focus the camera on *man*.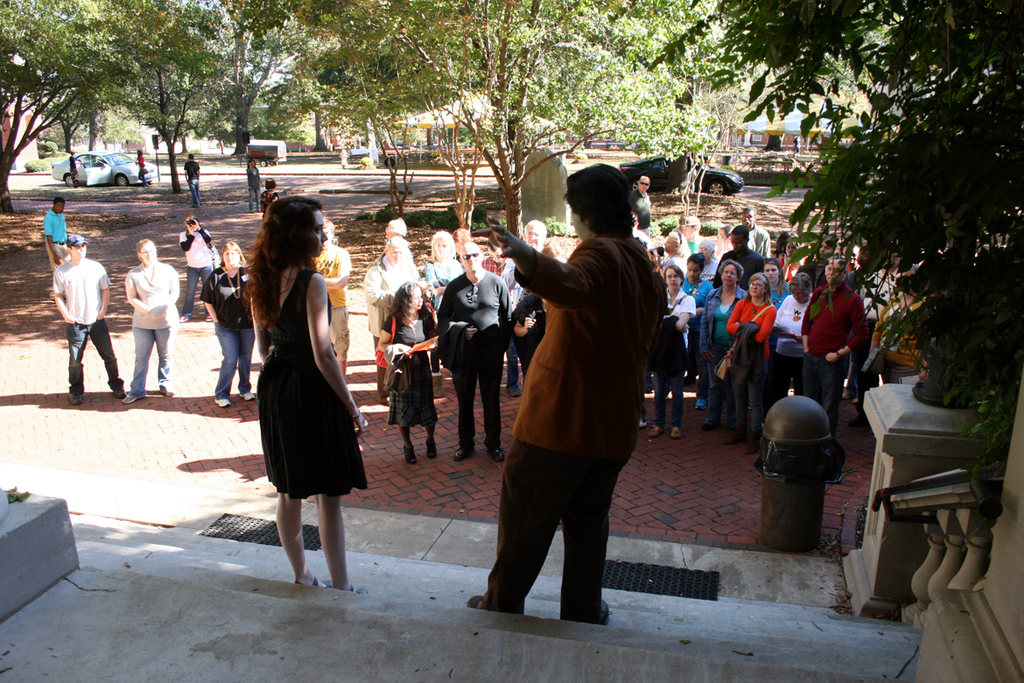
Focus region: (54,231,126,404).
